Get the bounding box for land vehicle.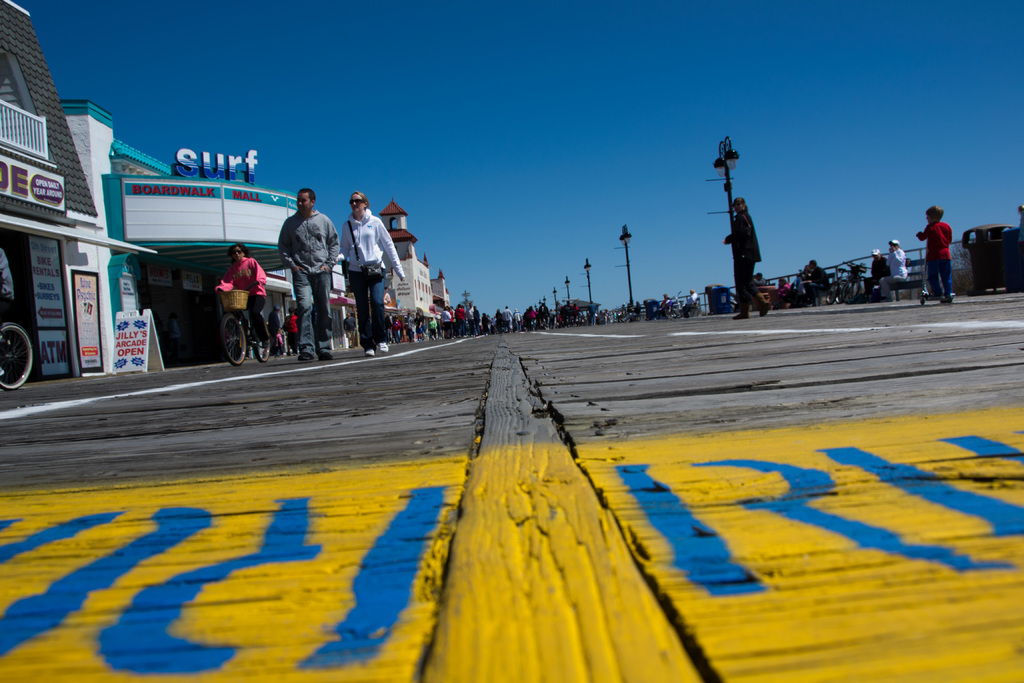
<bbox>0, 318, 35, 393</bbox>.
